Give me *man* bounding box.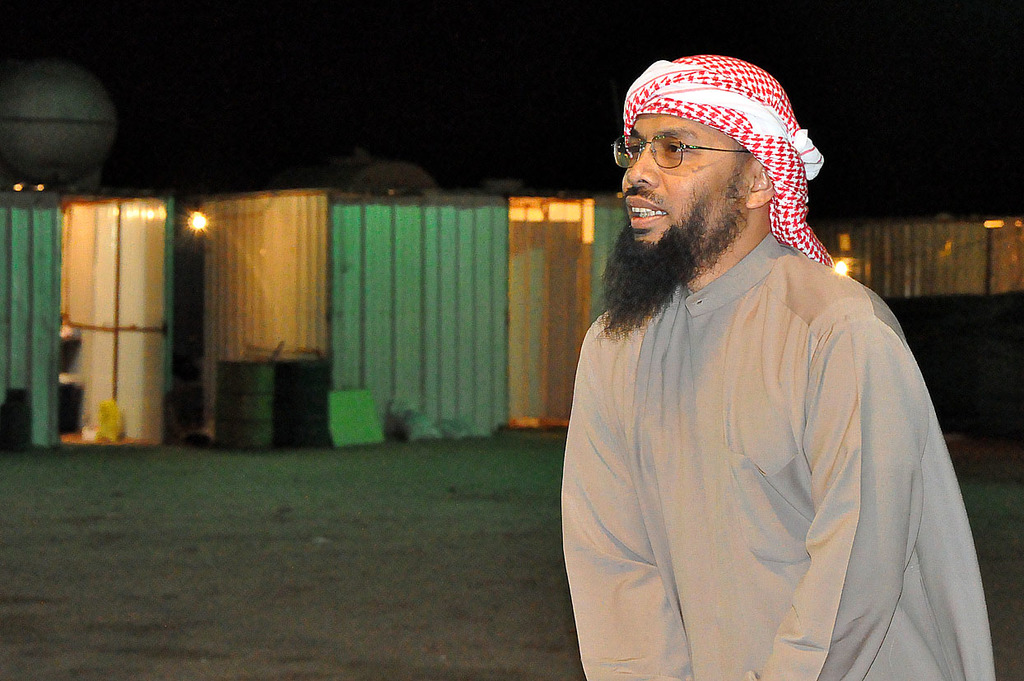
(left=544, top=31, right=989, bottom=680).
